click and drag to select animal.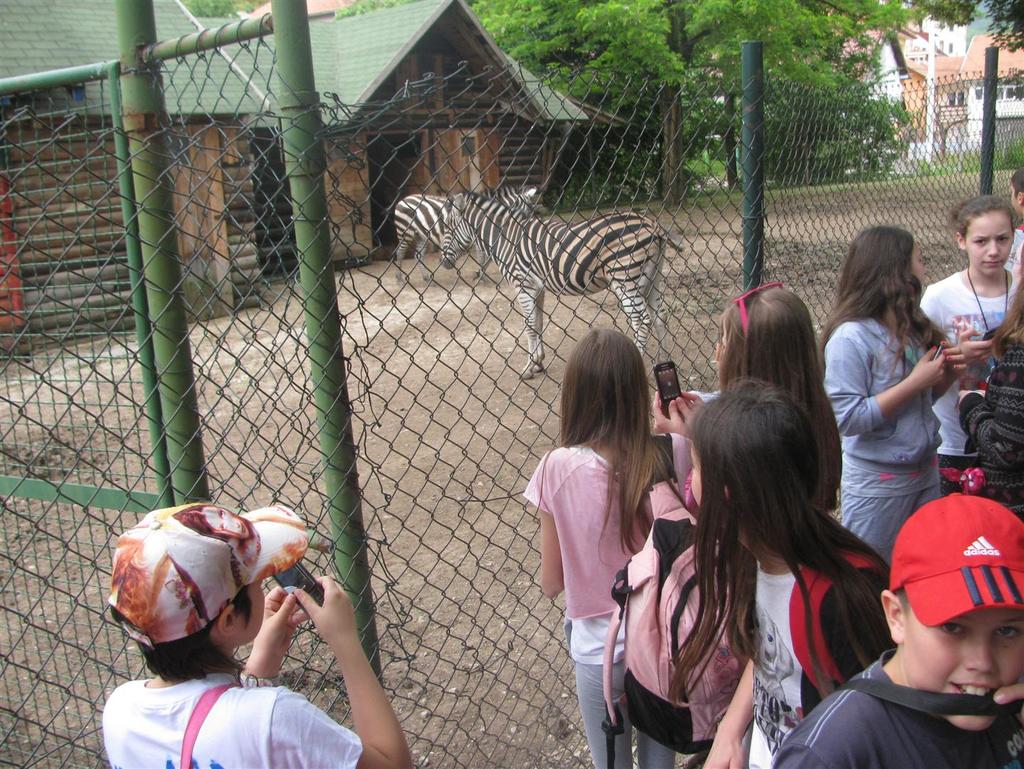
Selection: BBox(389, 182, 551, 291).
